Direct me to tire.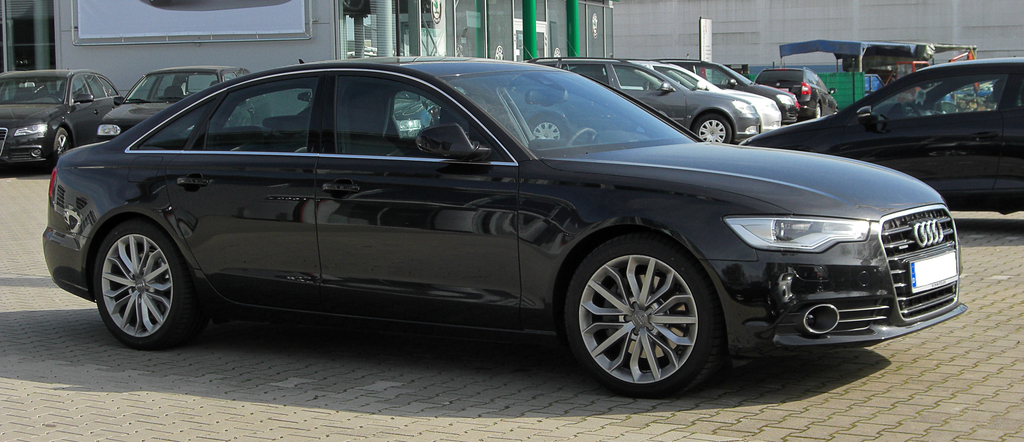
Direction: x1=525 y1=116 x2=572 y2=148.
